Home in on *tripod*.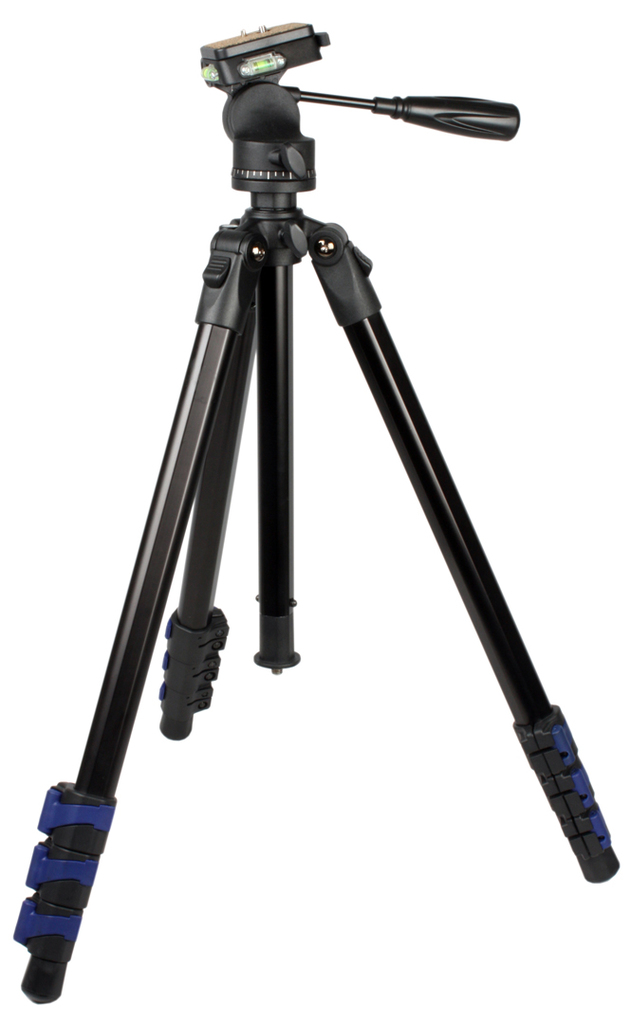
Homed in at [10, 79, 626, 1006].
